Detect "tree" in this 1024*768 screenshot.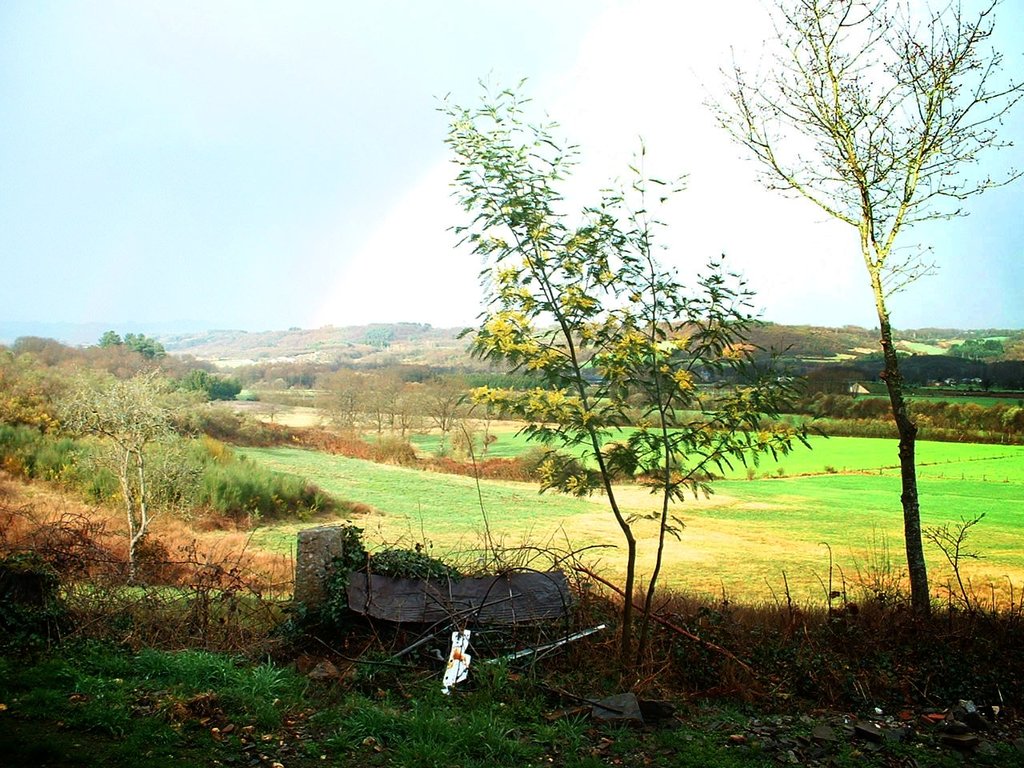
Detection: (left=399, top=372, right=423, bottom=452).
